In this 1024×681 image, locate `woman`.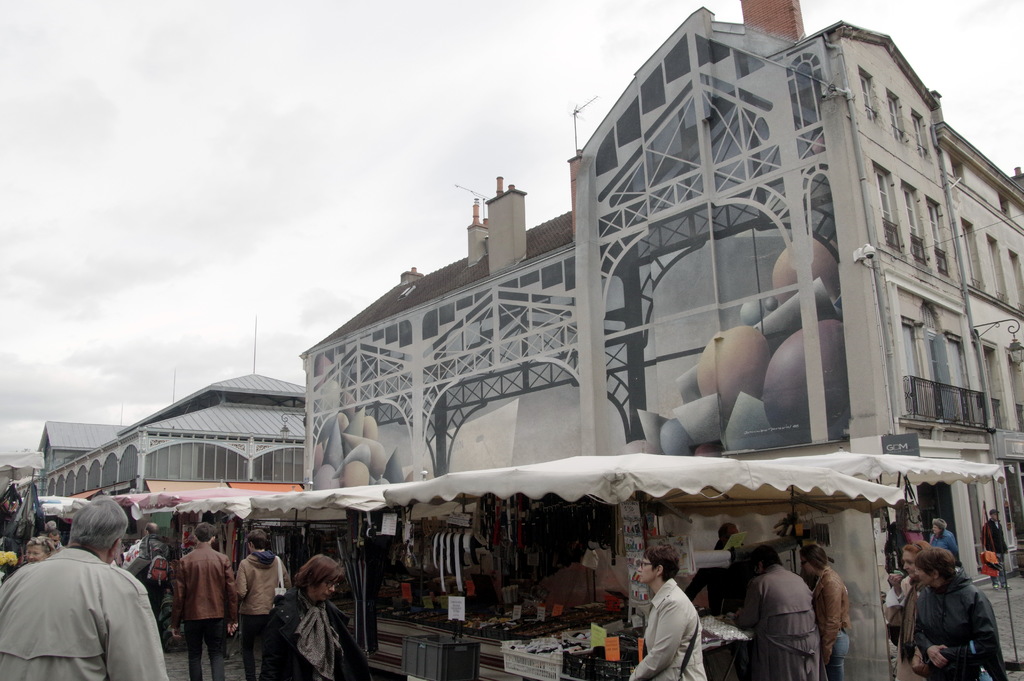
Bounding box: [898,544,1013,680].
